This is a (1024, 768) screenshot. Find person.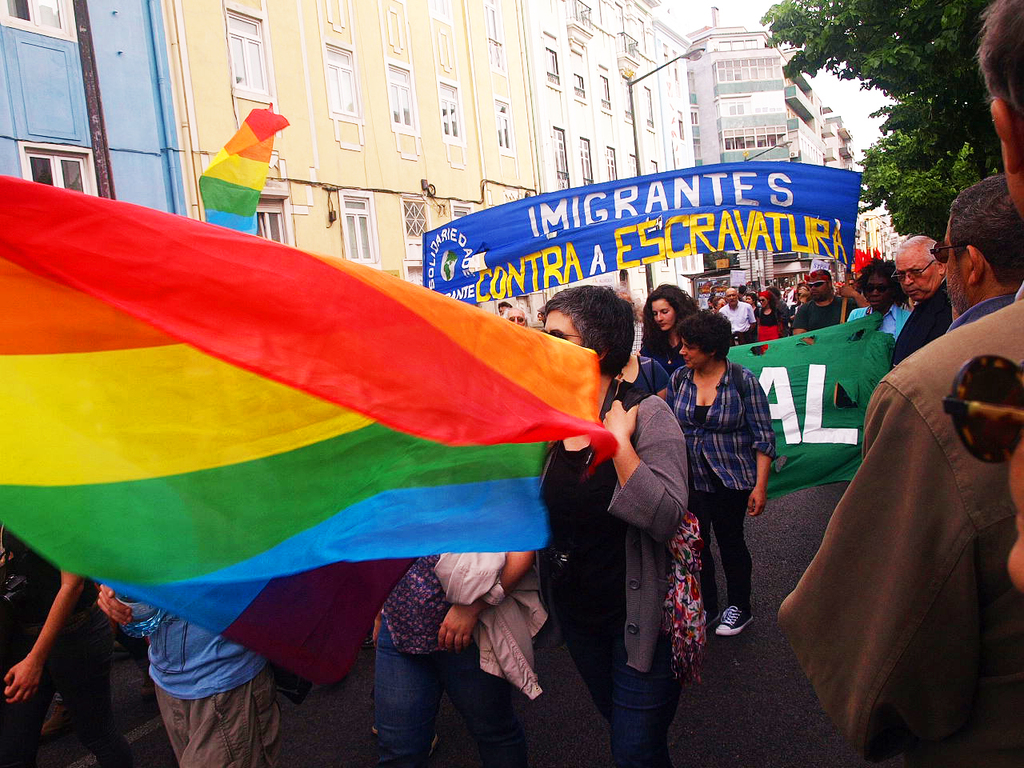
Bounding box: box(86, 582, 290, 767).
